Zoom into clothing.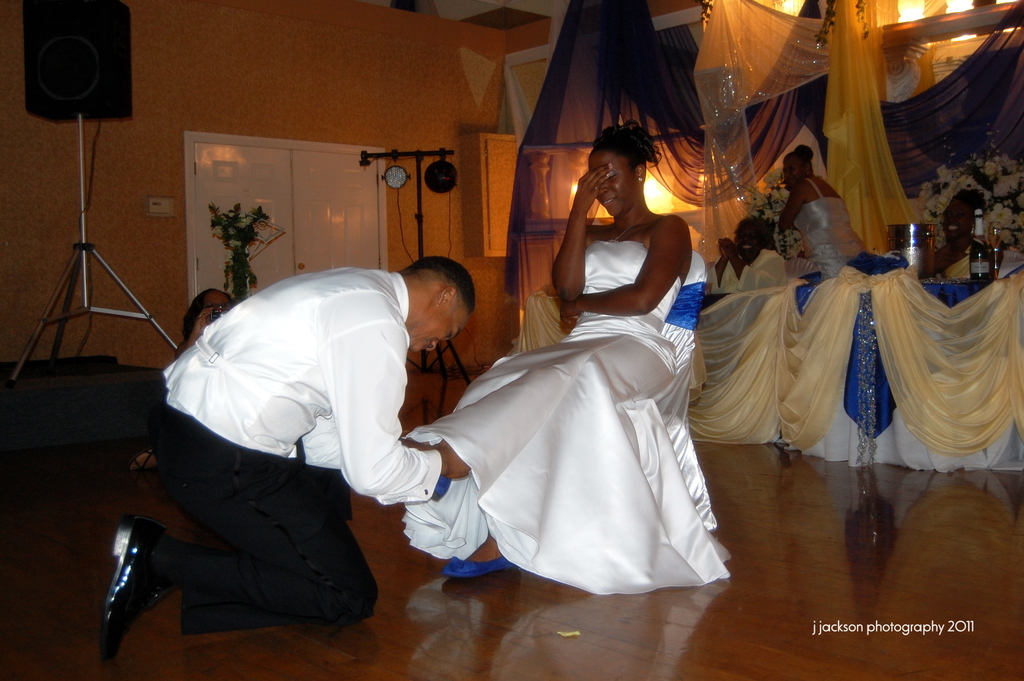
Zoom target: [794, 181, 867, 277].
